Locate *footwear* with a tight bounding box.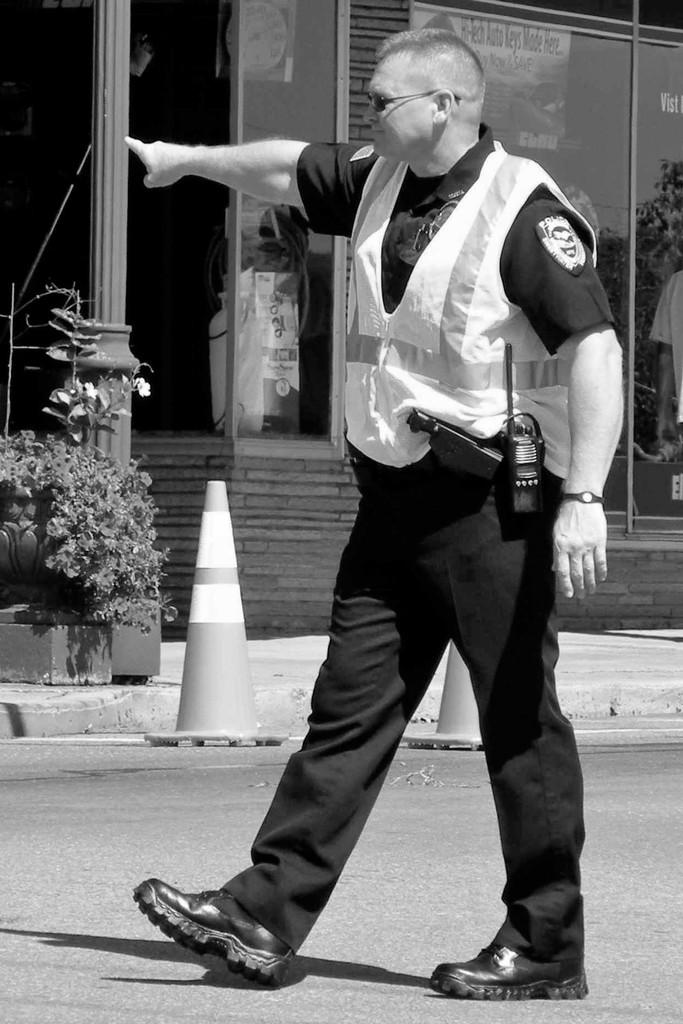
left=424, top=930, right=588, bottom=1007.
